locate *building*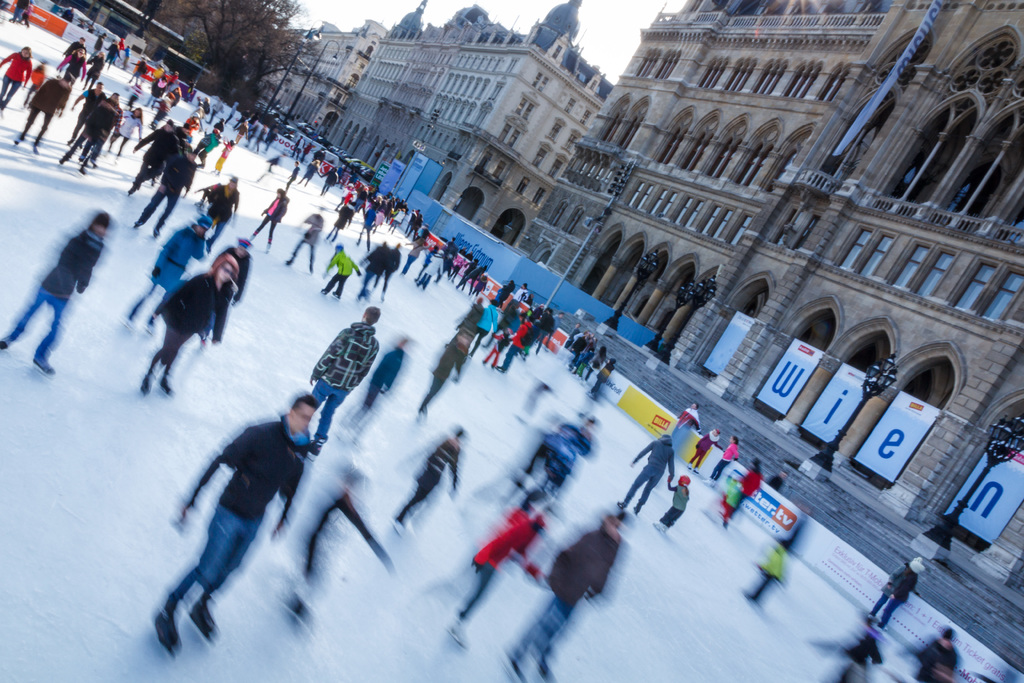
l=275, t=19, r=387, b=138
